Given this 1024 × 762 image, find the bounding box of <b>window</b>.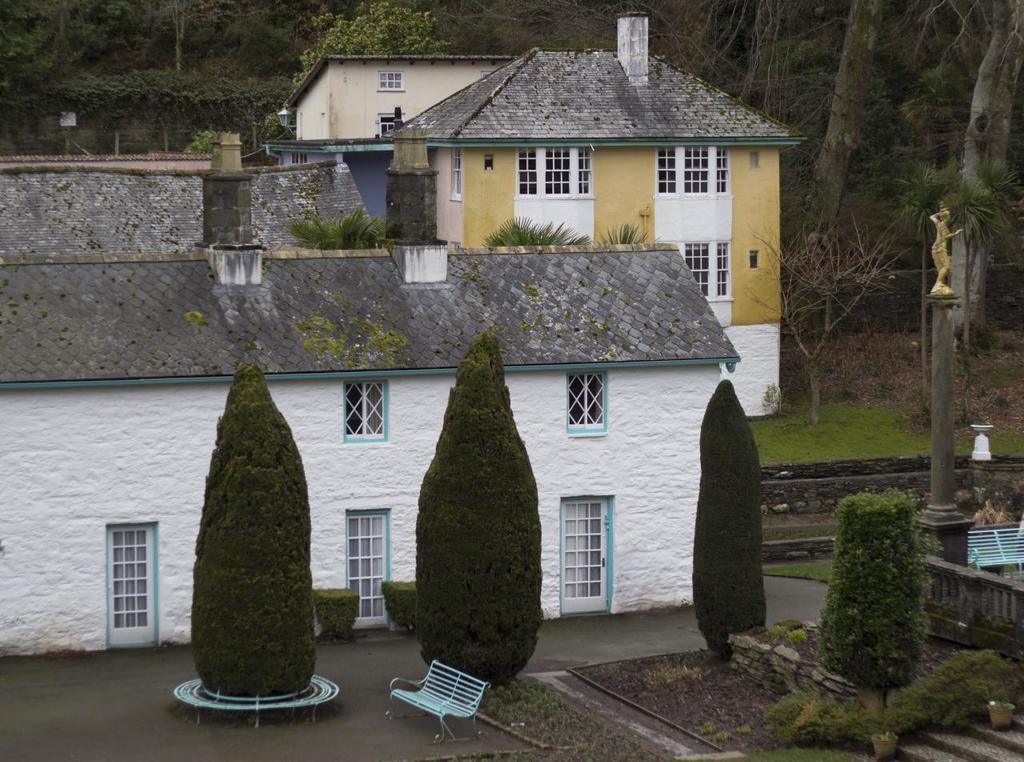
box(560, 491, 629, 612).
